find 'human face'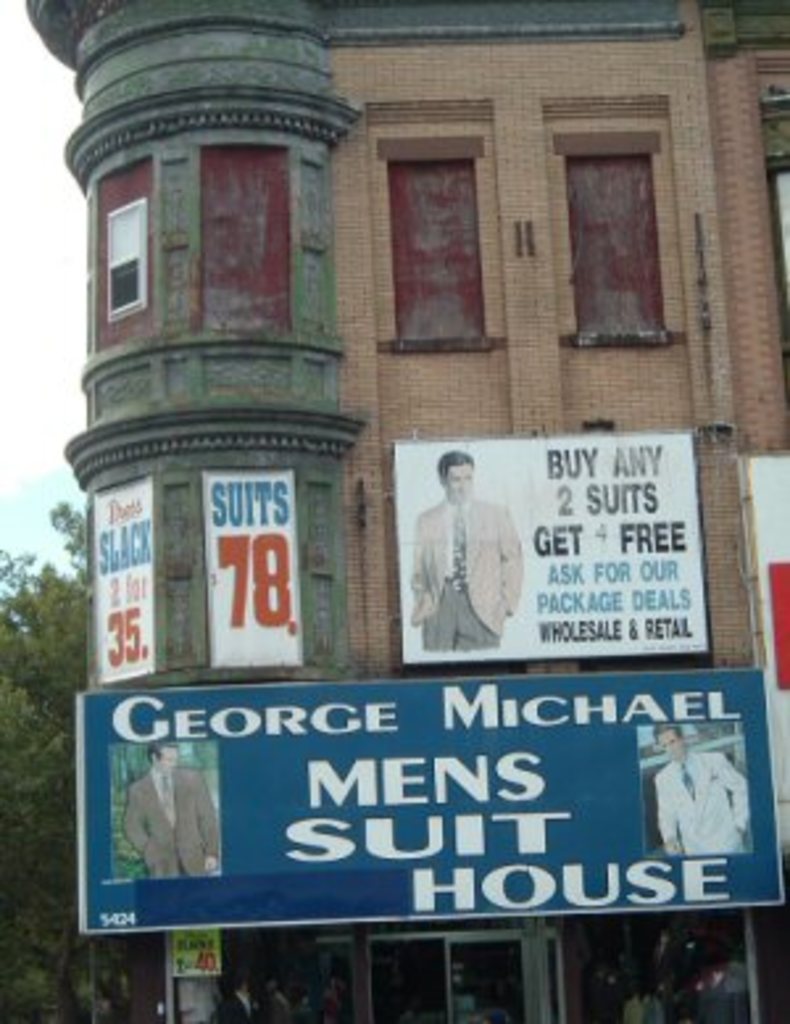
select_region(440, 463, 479, 498)
